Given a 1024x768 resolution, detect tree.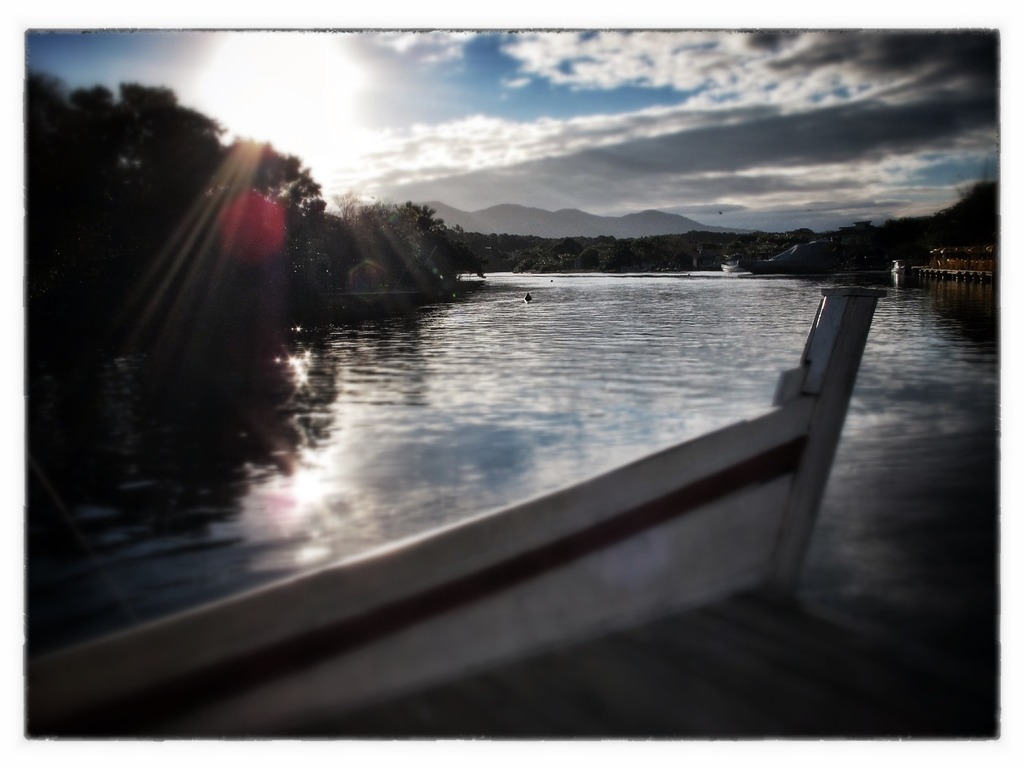
pyautogui.locateOnScreen(26, 73, 80, 331).
